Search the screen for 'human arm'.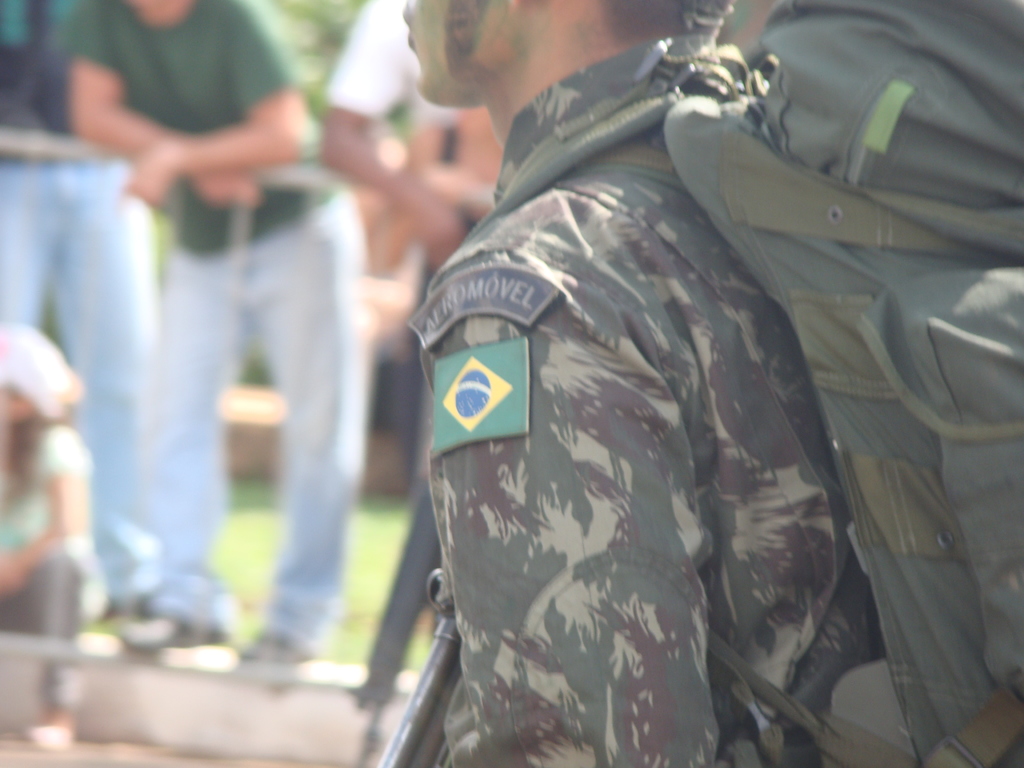
Found at (left=68, top=0, right=257, bottom=205).
